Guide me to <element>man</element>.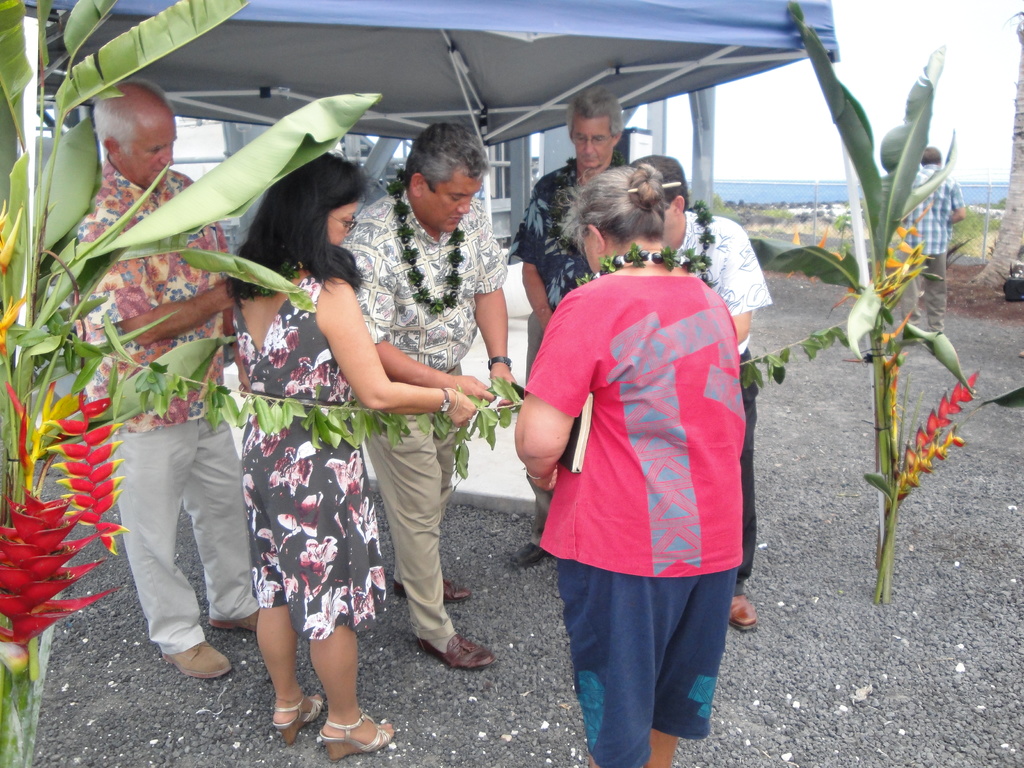
Guidance: Rect(630, 151, 763, 638).
